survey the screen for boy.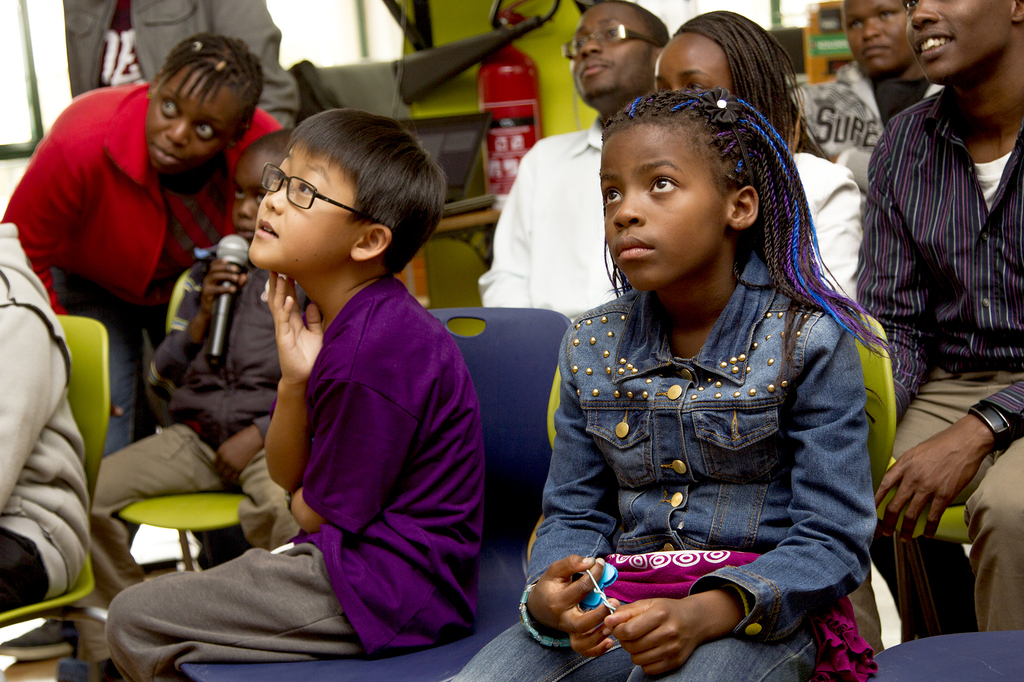
Survey found: <box>68,126,300,681</box>.
